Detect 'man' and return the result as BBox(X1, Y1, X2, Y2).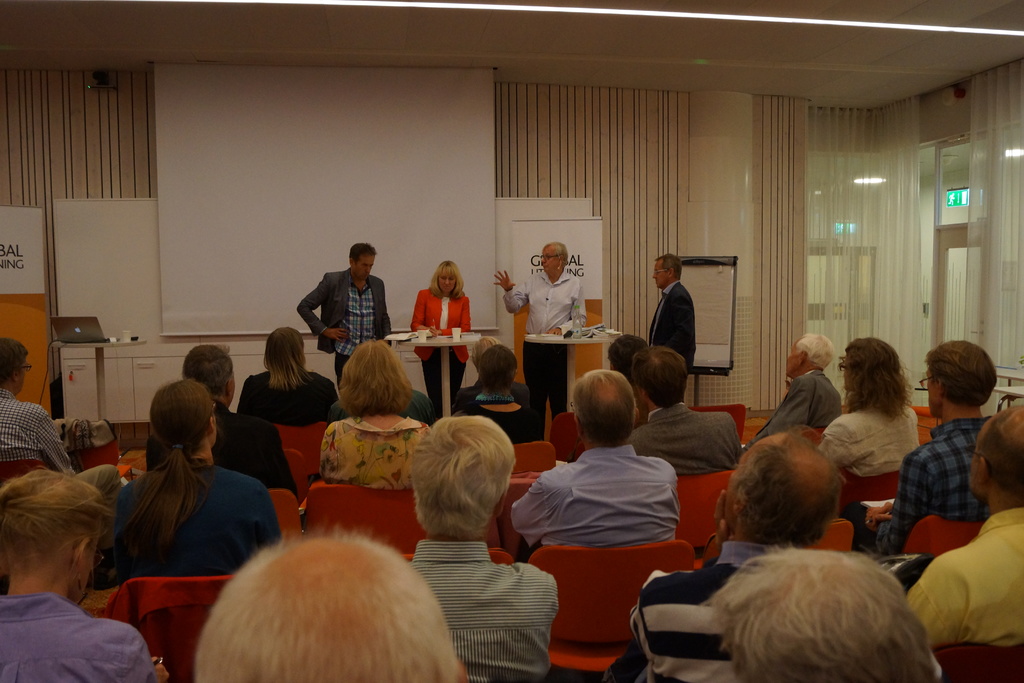
BBox(508, 367, 679, 560).
